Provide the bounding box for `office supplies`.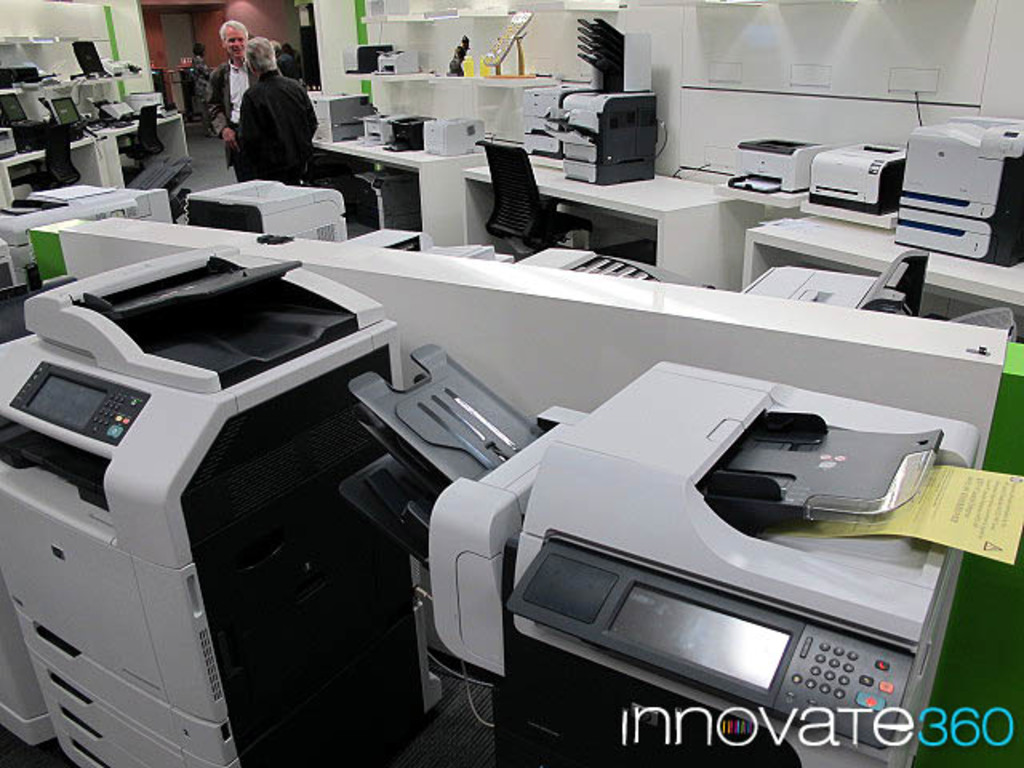
x1=190, y1=173, x2=347, y2=237.
